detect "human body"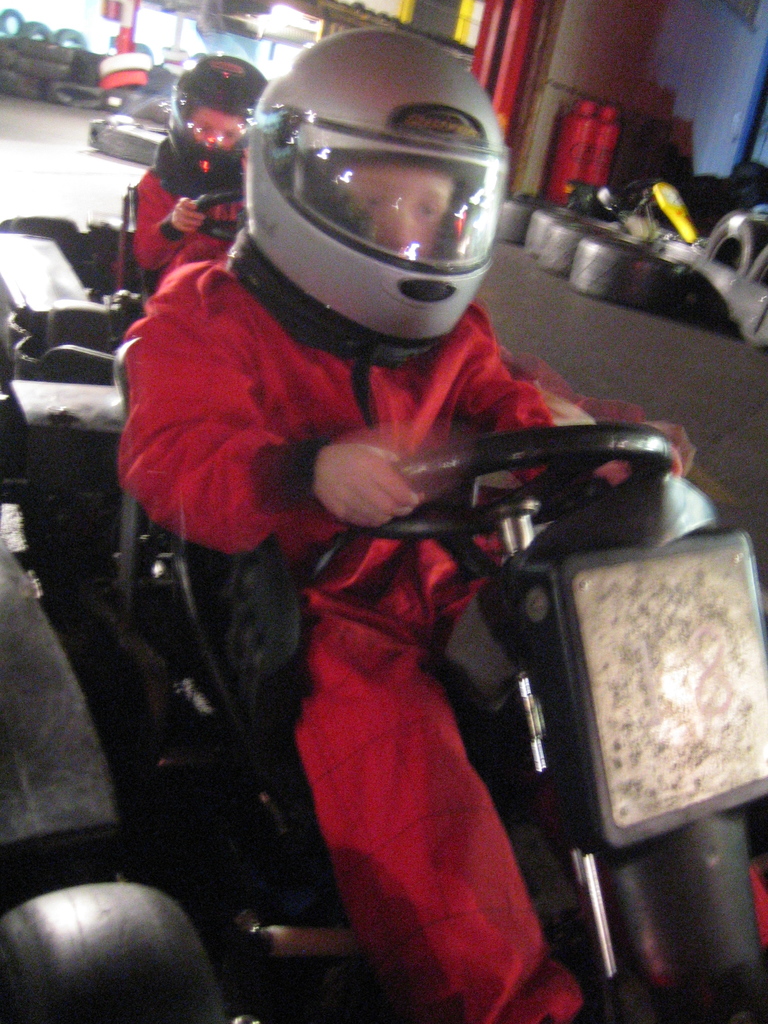
rect(110, 19, 762, 1022)
